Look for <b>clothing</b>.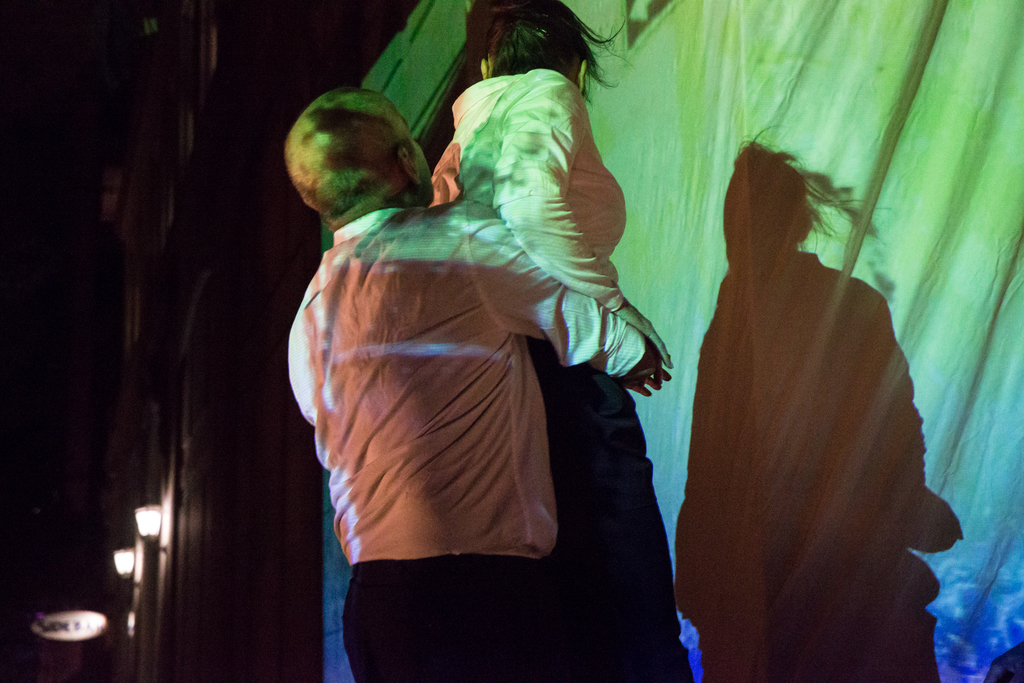
Found: region(286, 199, 647, 682).
